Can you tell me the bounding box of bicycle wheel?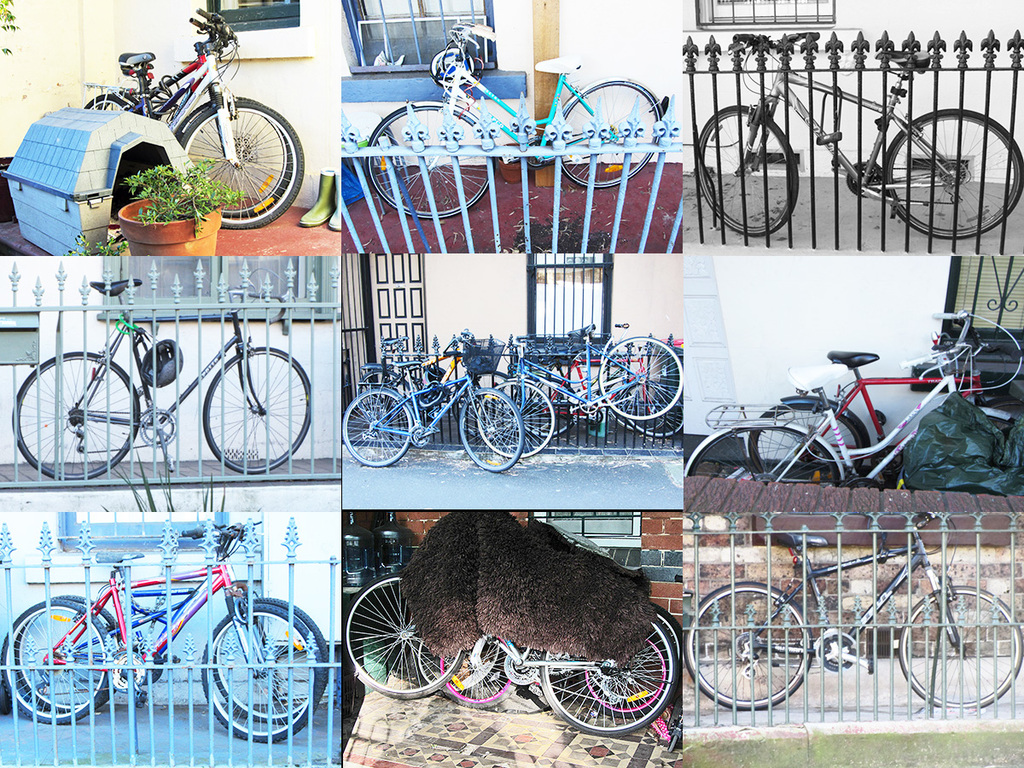
688:427:847:486.
